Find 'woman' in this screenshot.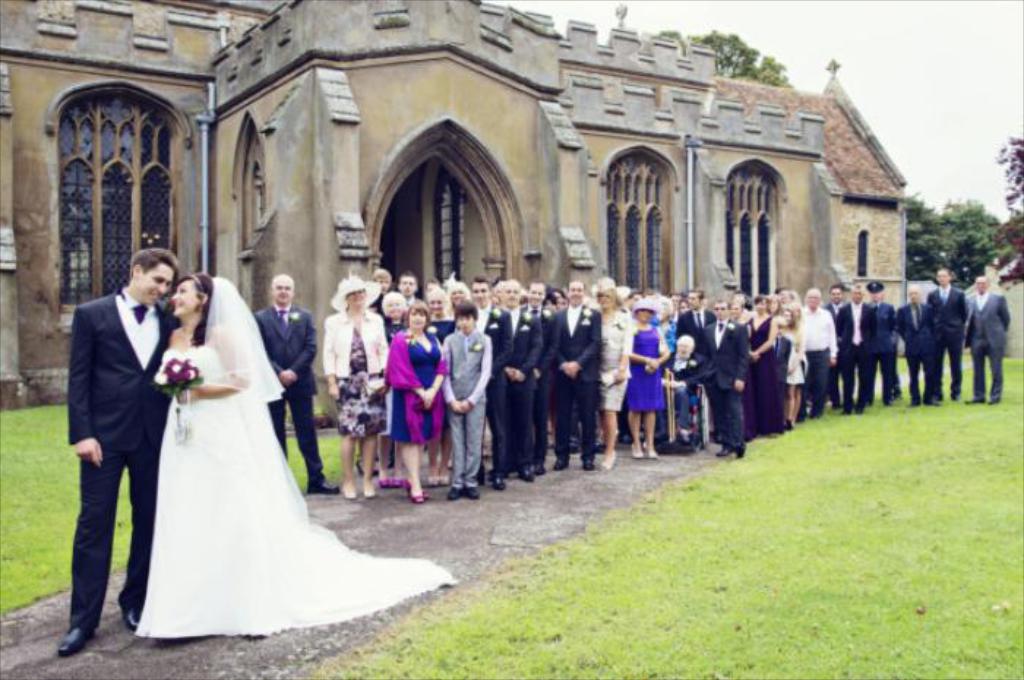
The bounding box for 'woman' is select_region(446, 281, 467, 316).
